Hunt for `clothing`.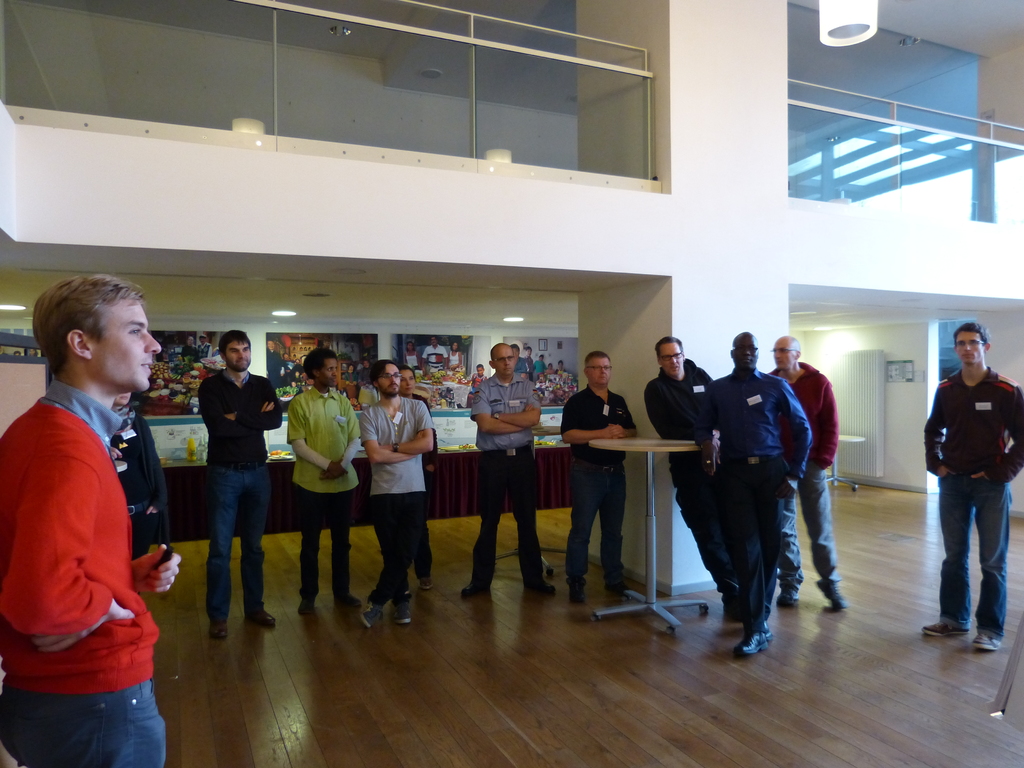
Hunted down at [198, 367, 283, 625].
